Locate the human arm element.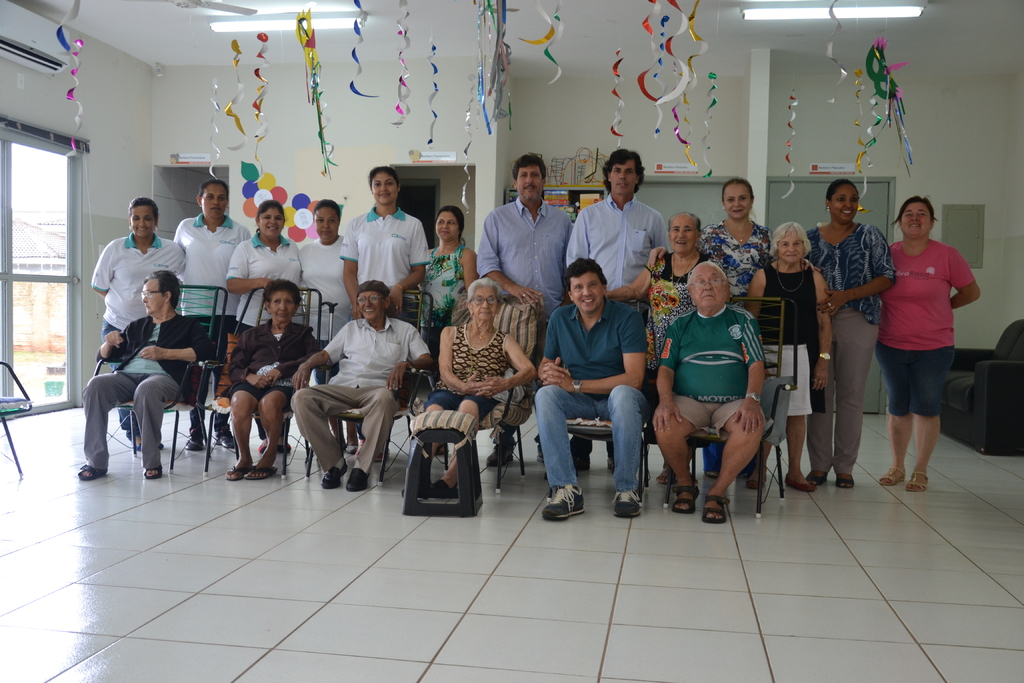
Element bbox: (left=145, top=321, right=217, bottom=362).
